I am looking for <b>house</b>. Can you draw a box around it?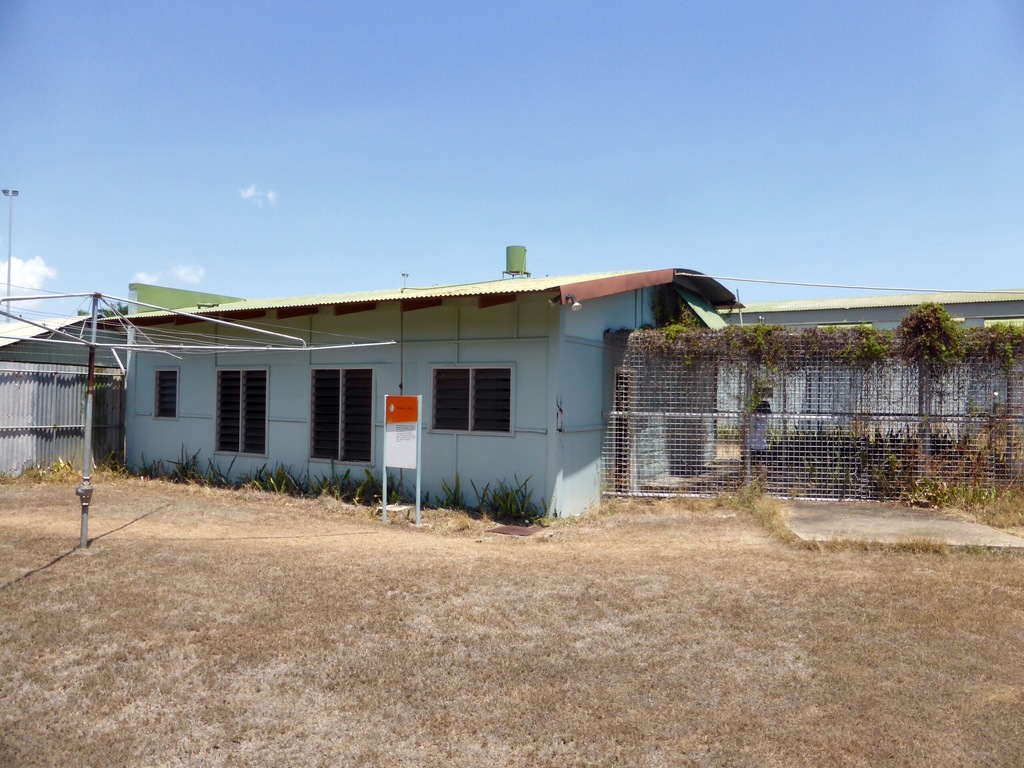
Sure, the bounding box is {"left": 609, "top": 298, "right": 1023, "bottom": 523}.
